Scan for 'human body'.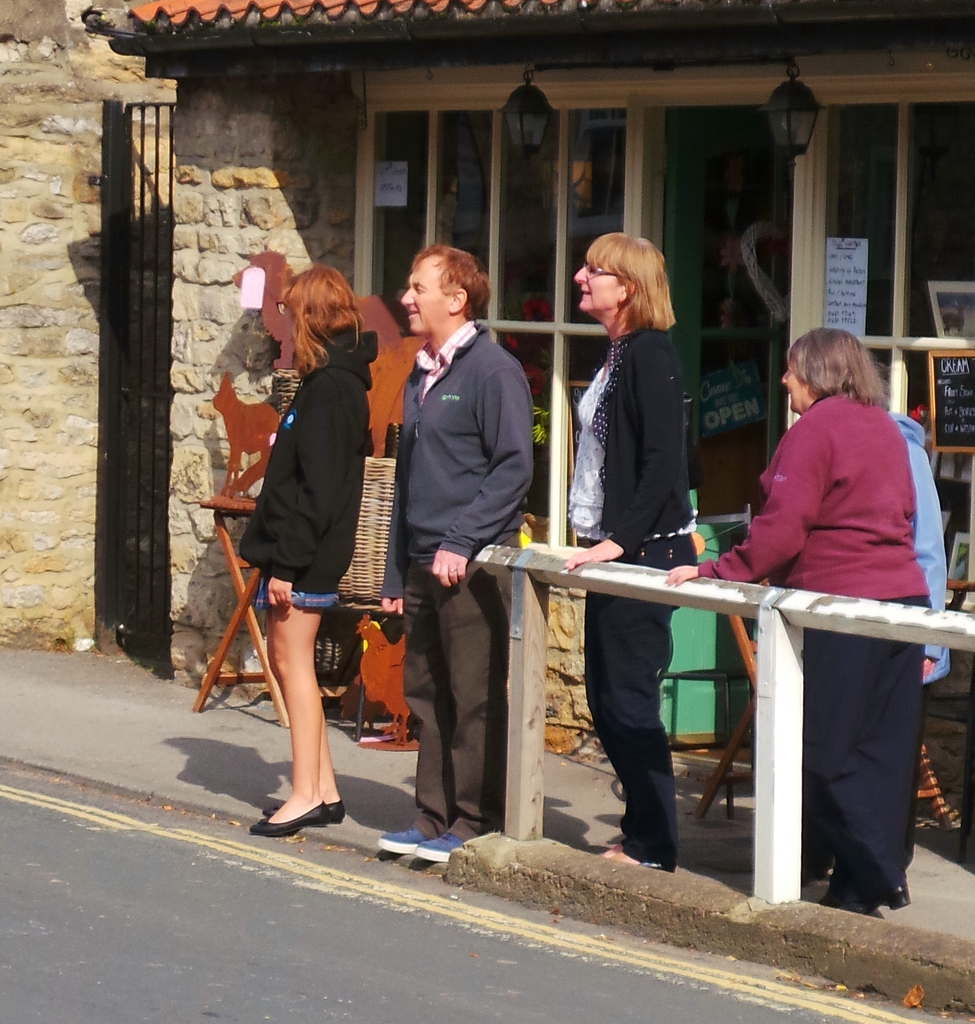
Scan result: [left=659, top=390, right=905, bottom=908].
